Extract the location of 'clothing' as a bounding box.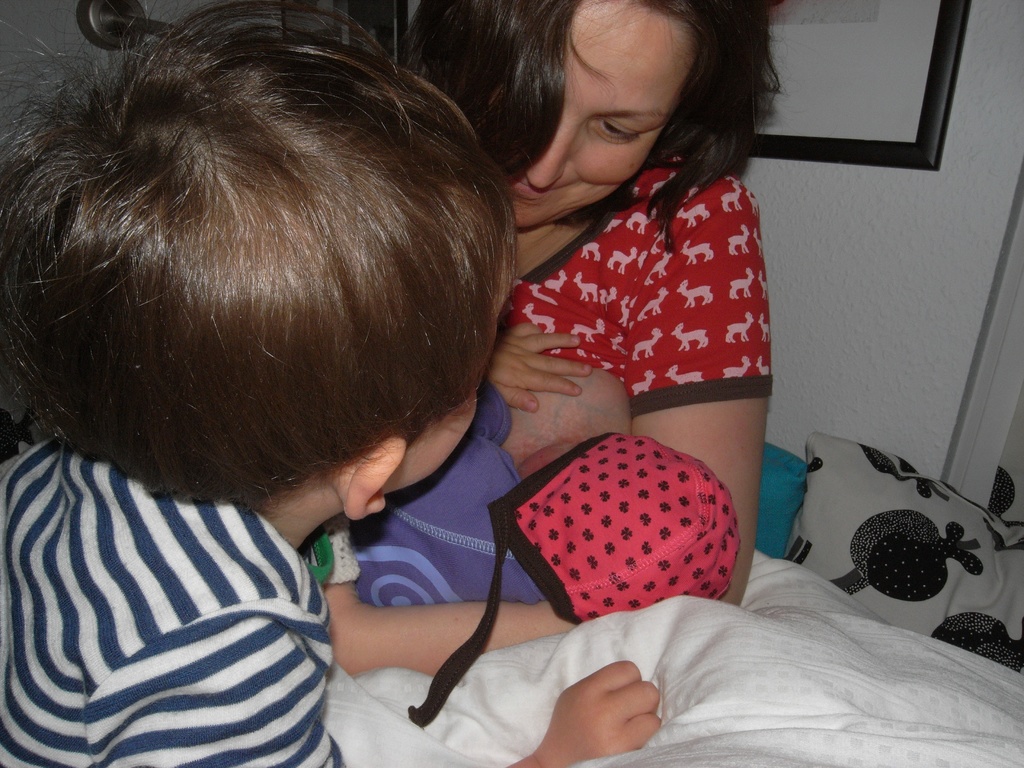
347/161/772/623.
